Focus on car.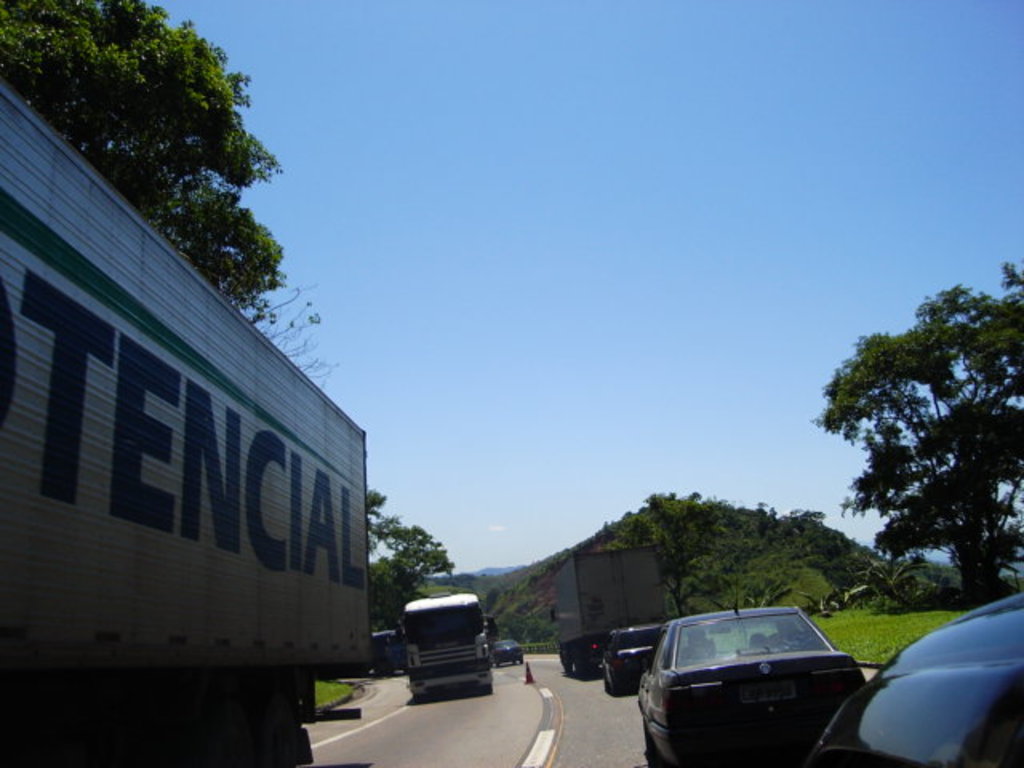
Focused at crop(634, 608, 856, 750).
